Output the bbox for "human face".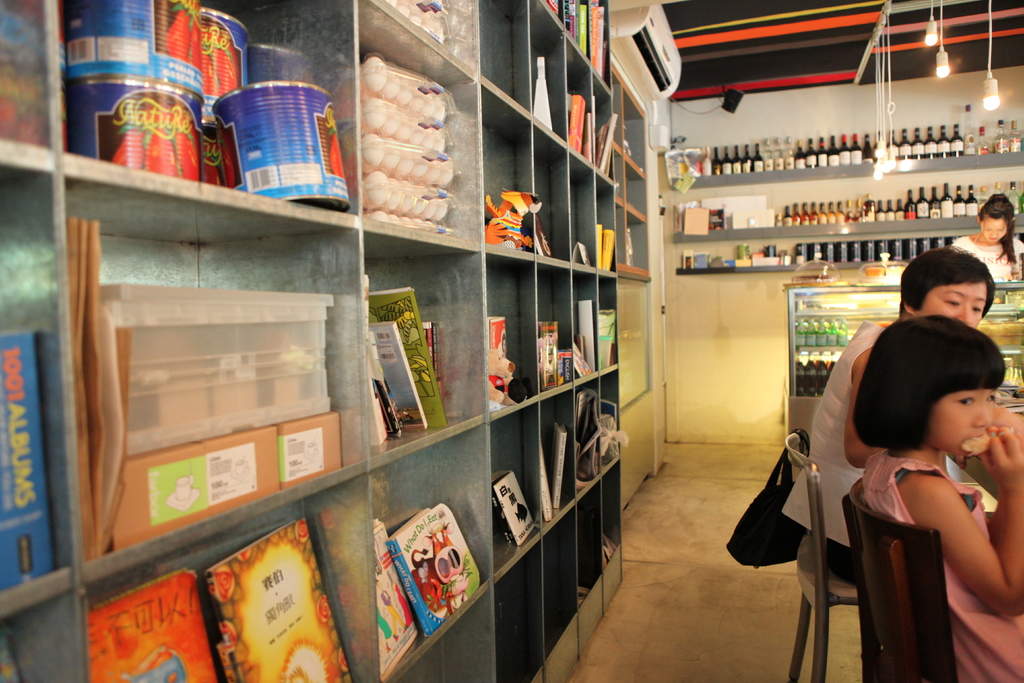
<bbox>977, 218, 1010, 248</bbox>.
